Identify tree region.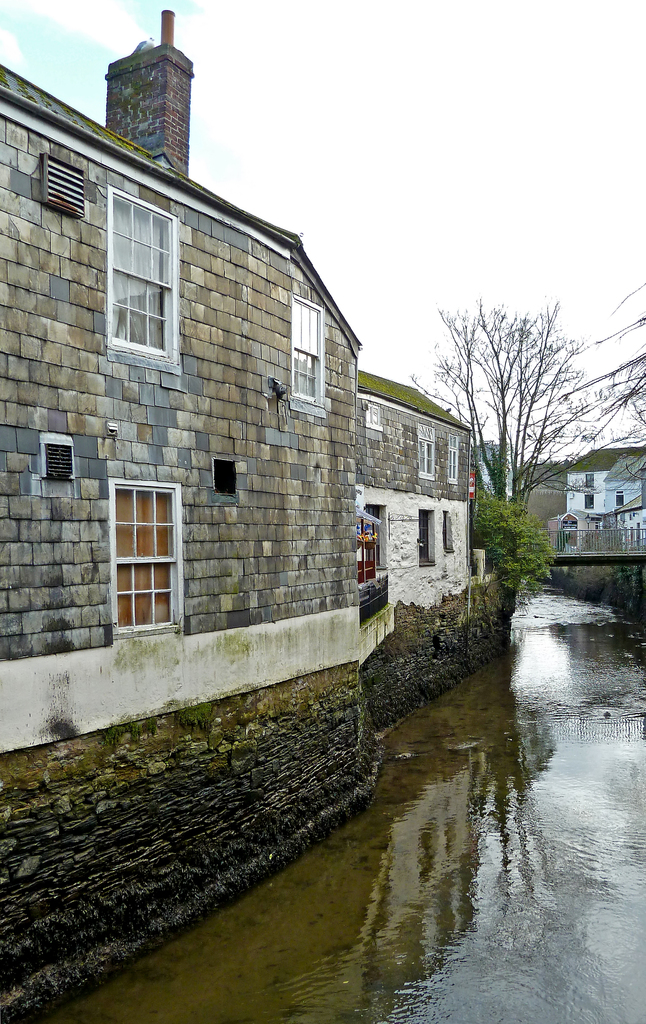
Region: <bbox>409, 295, 643, 531</bbox>.
